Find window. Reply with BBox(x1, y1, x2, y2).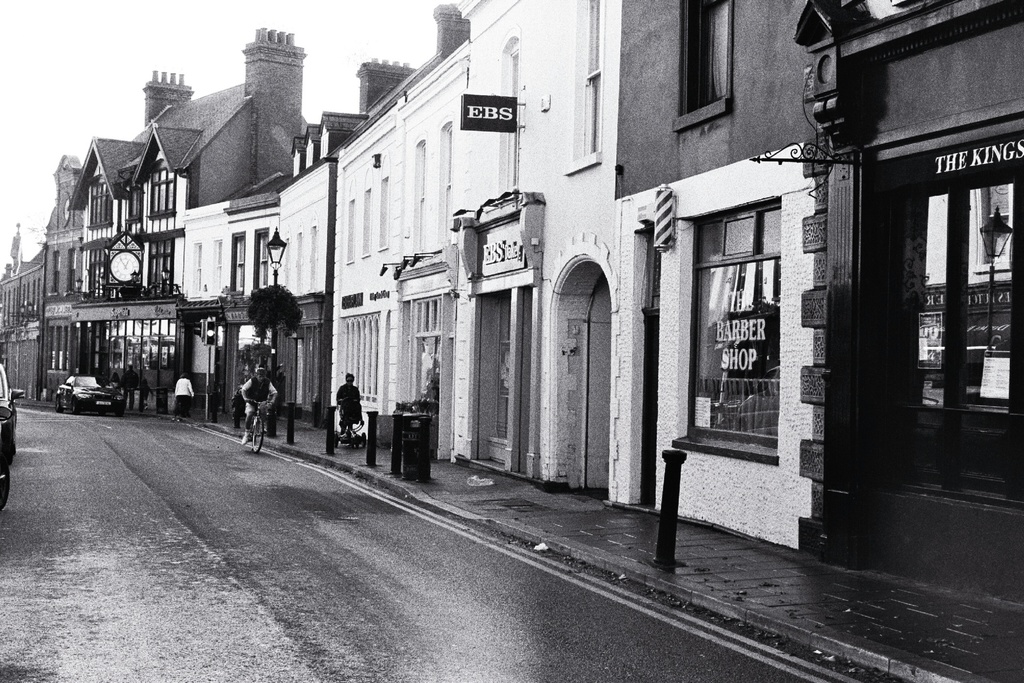
BBox(679, 199, 779, 441).
